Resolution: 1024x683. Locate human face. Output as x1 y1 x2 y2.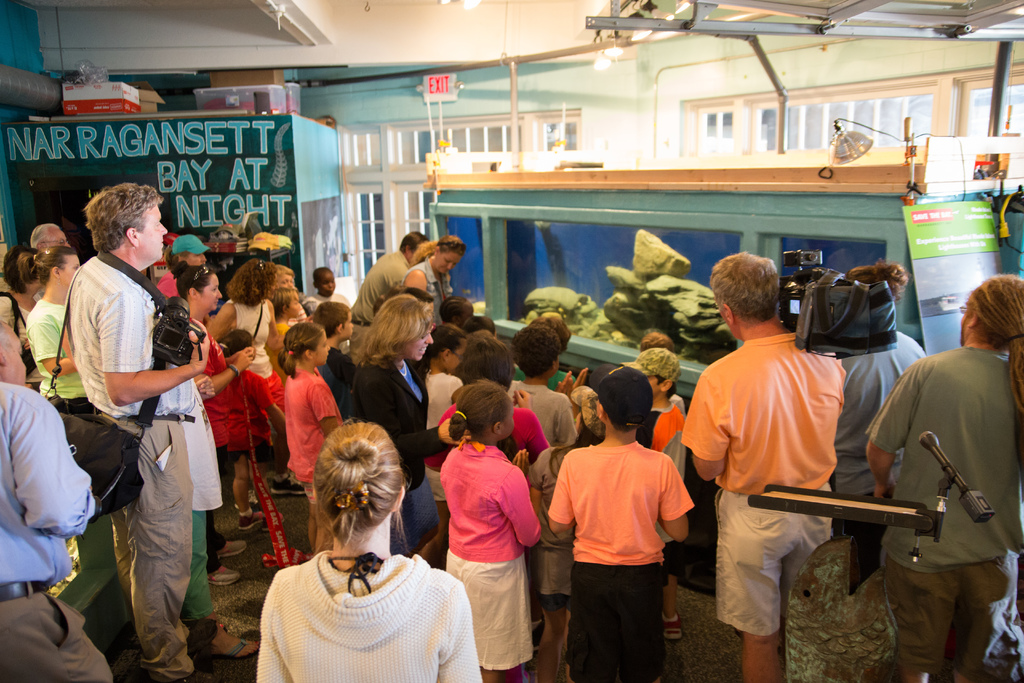
317 270 337 299.
